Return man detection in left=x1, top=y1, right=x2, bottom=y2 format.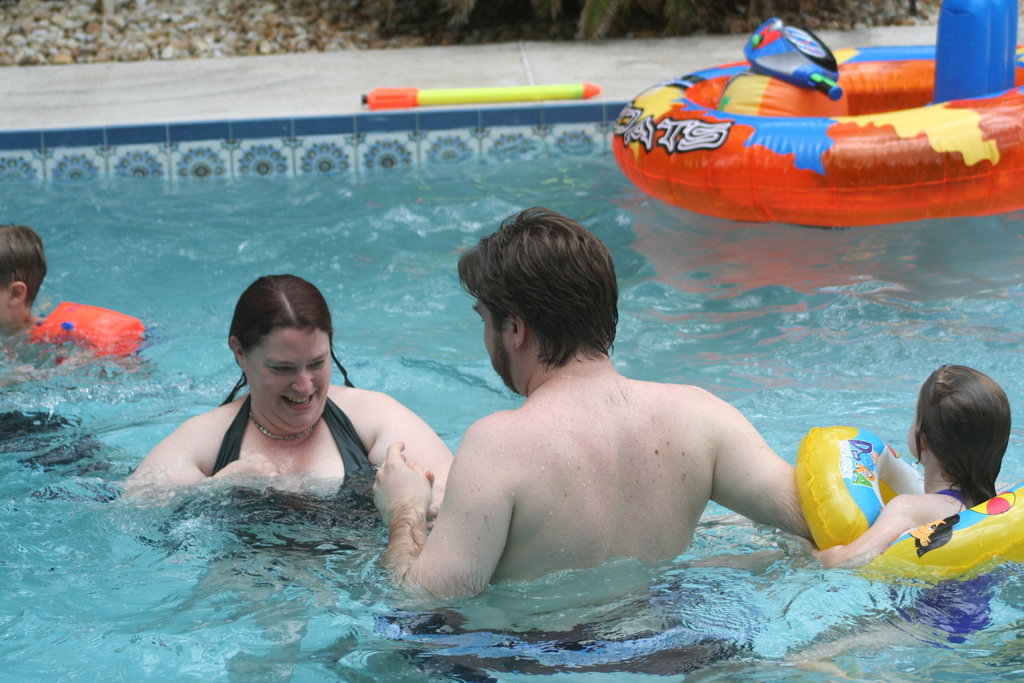
left=399, top=218, right=831, bottom=609.
